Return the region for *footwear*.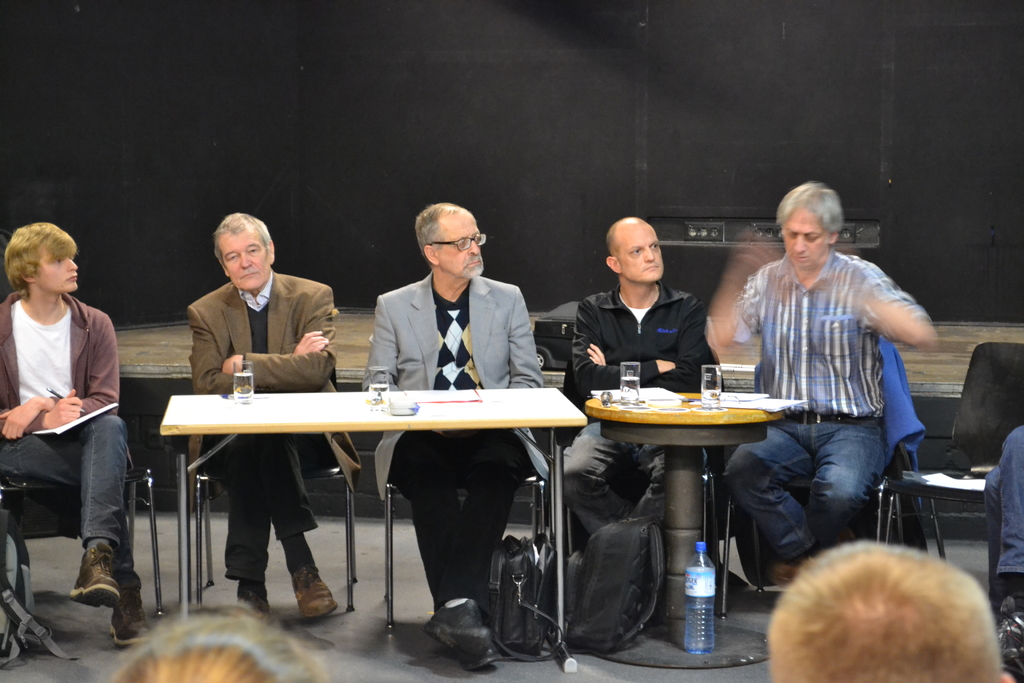
{"x1": 426, "y1": 598, "x2": 491, "y2": 655}.
